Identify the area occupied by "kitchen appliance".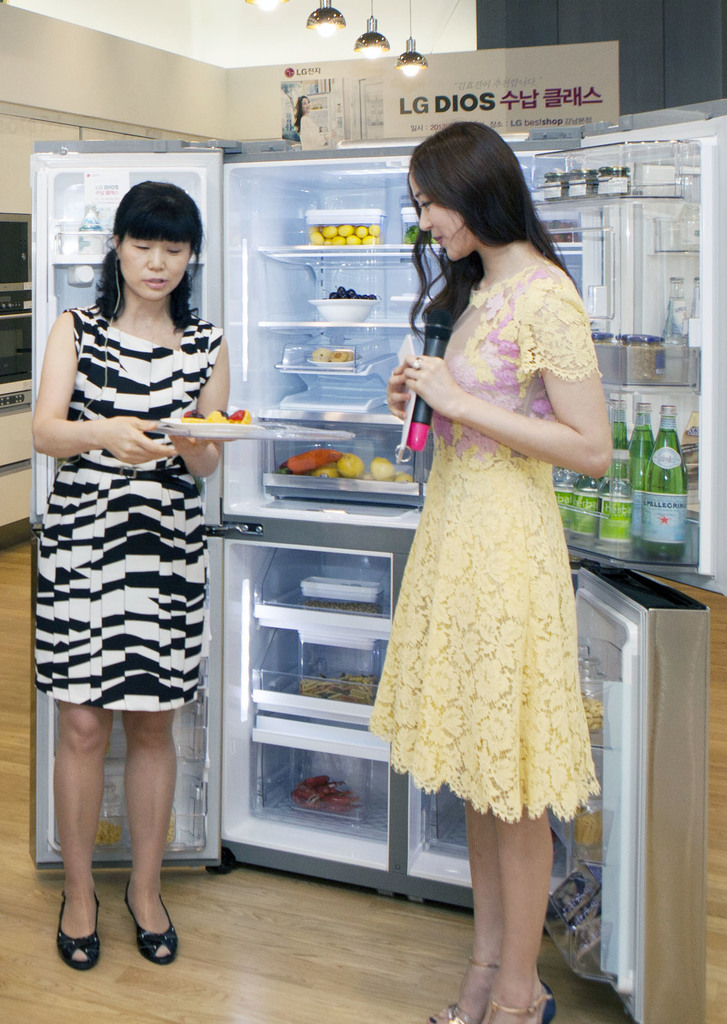
Area: <region>33, 101, 726, 1023</region>.
